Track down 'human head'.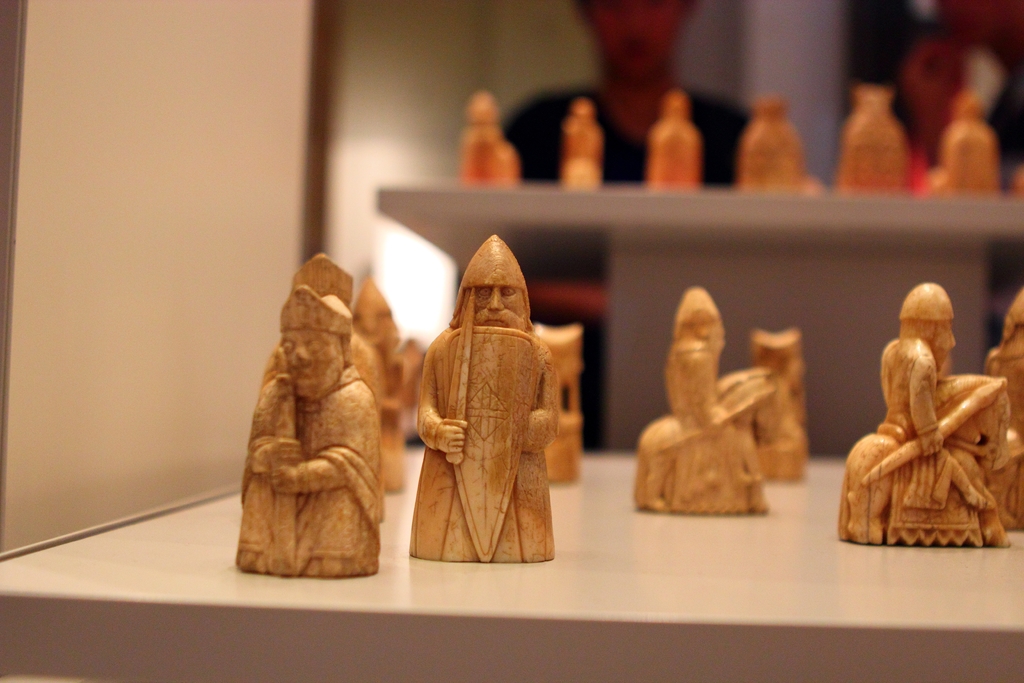
Tracked to x1=903 y1=292 x2=975 y2=358.
